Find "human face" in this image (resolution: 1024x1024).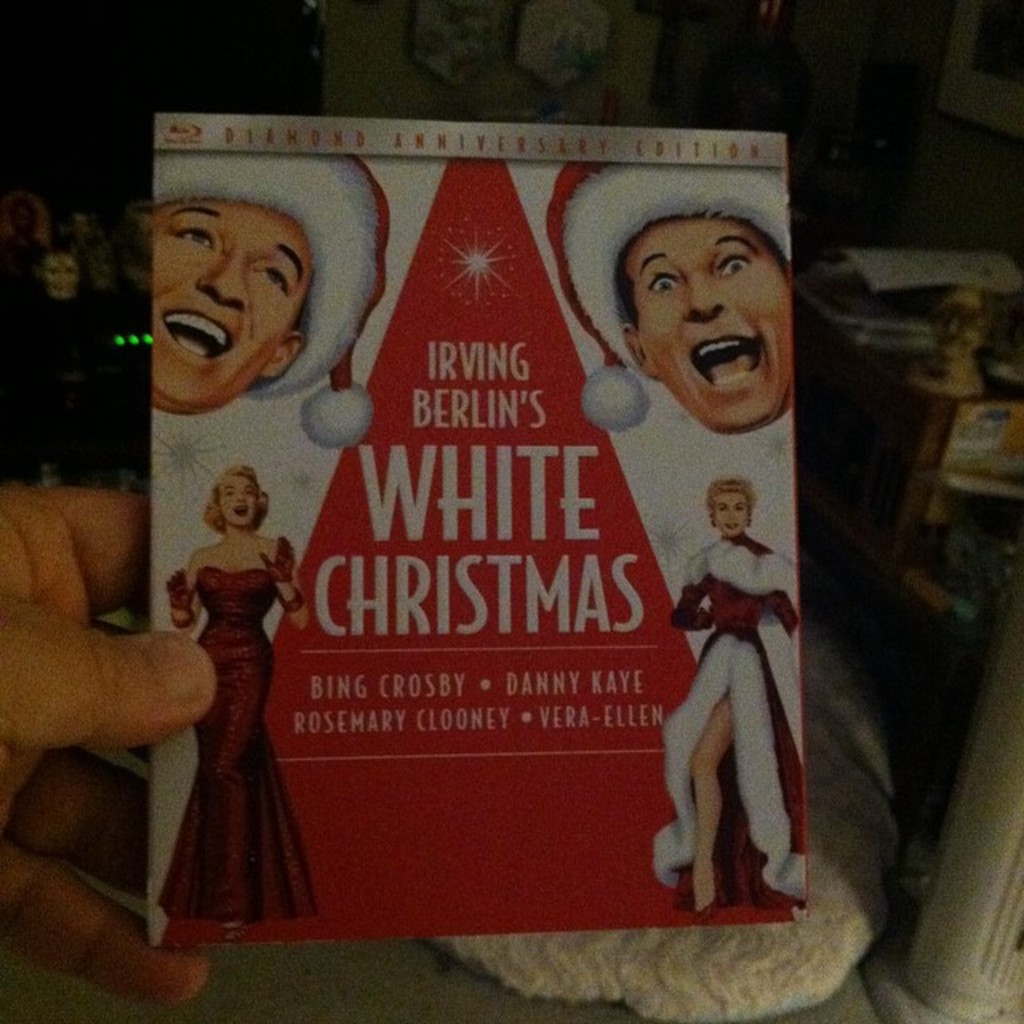
219/477/256/523.
